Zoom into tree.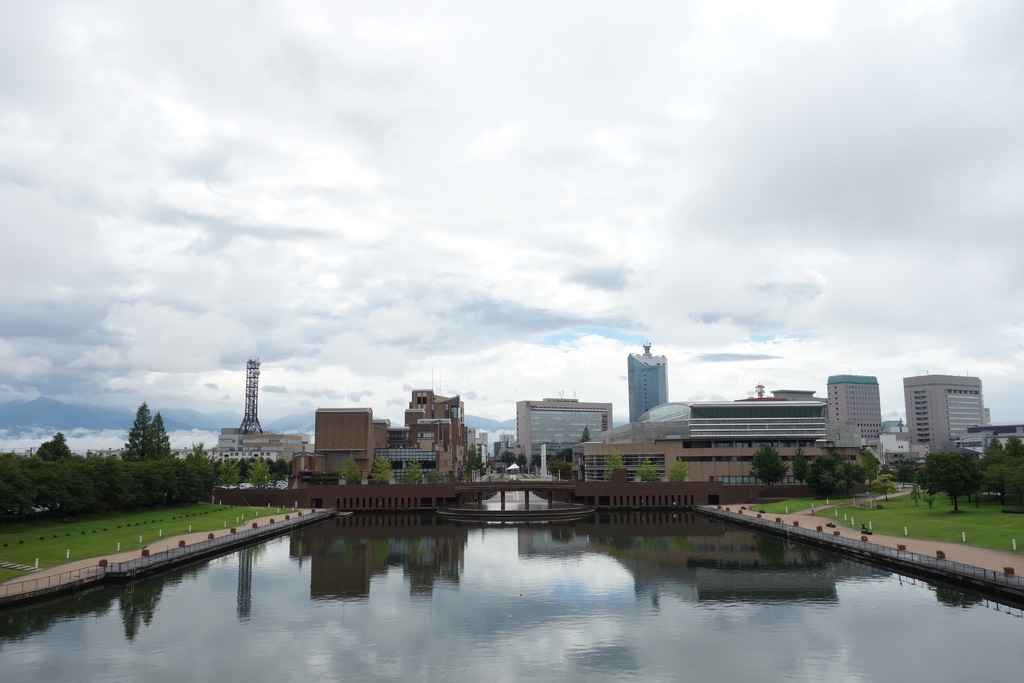
Zoom target: [664,459,692,484].
